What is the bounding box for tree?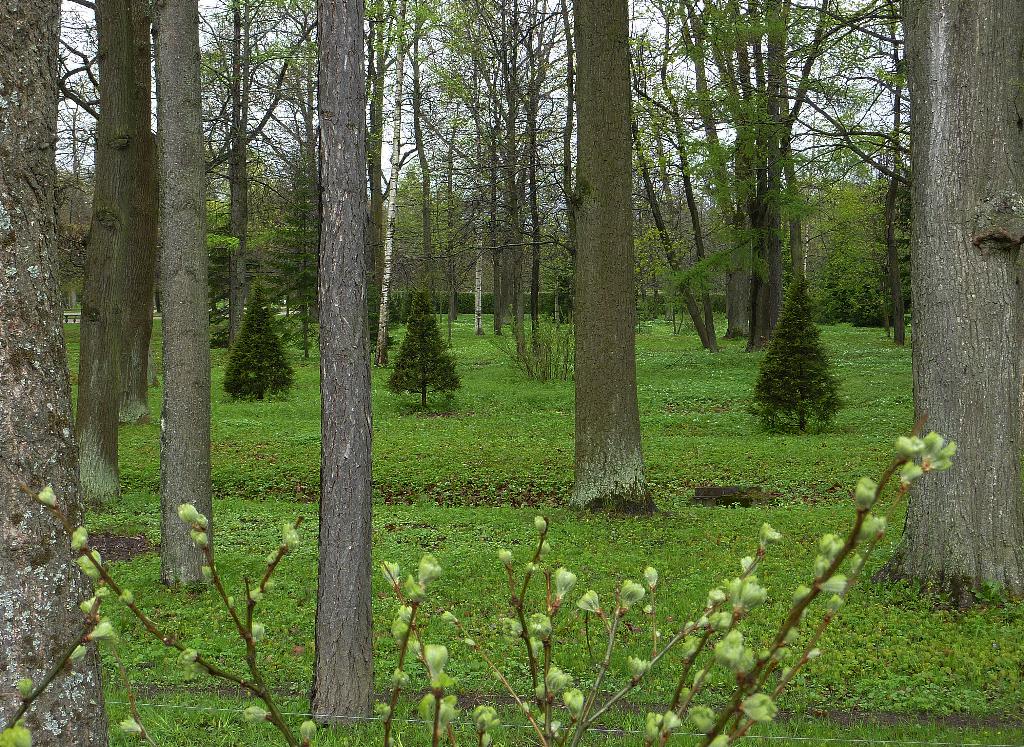
(866,0,1023,612).
